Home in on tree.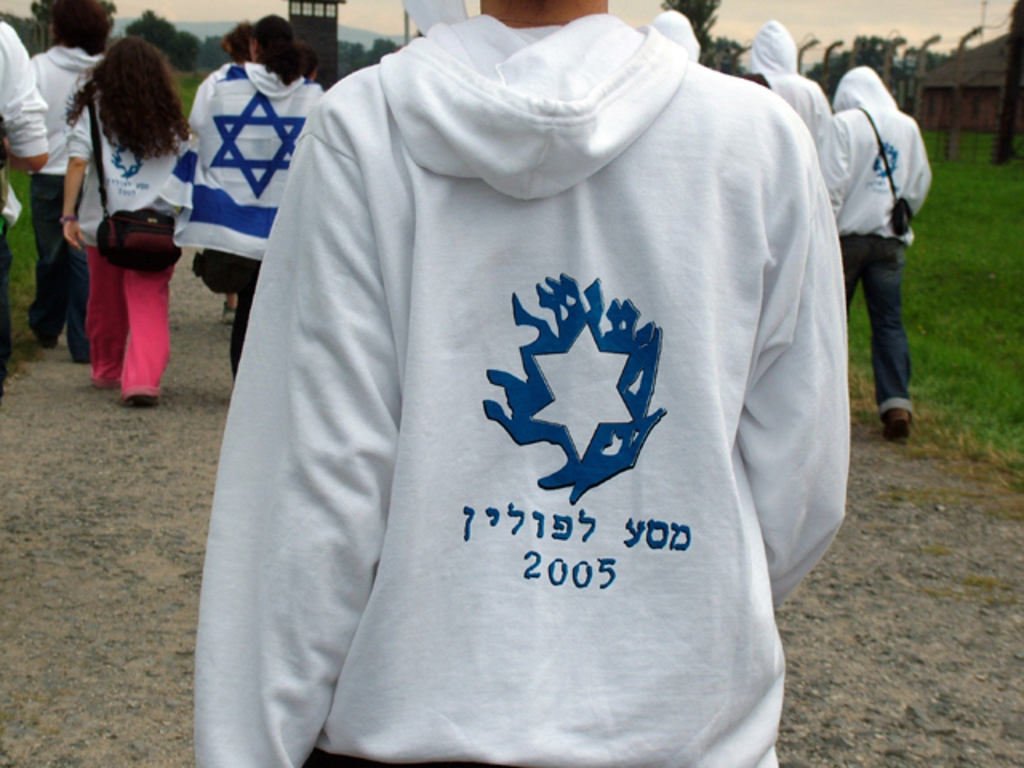
Homed in at [x1=362, y1=38, x2=398, y2=64].
